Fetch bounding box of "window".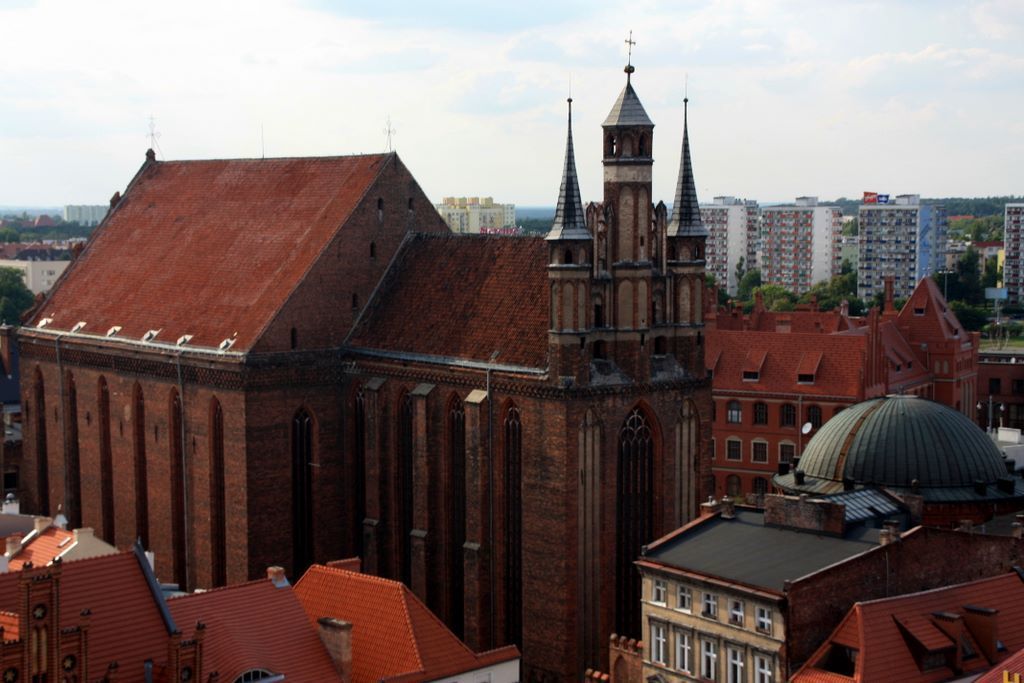
Bbox: 727 437 743 459.
